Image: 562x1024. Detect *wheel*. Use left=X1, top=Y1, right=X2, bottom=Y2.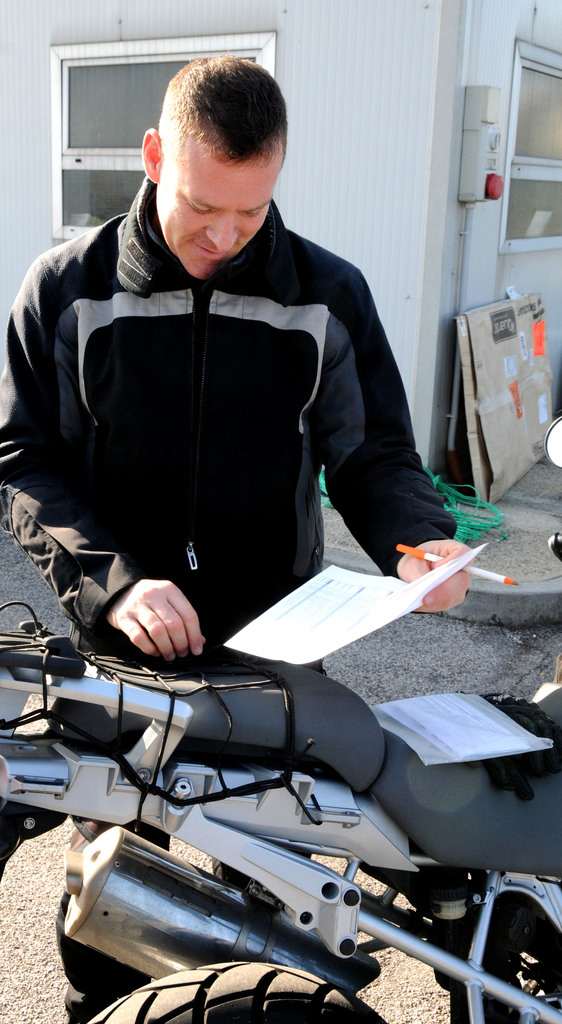
left=78, top=949, right=391, bottom=1023.
